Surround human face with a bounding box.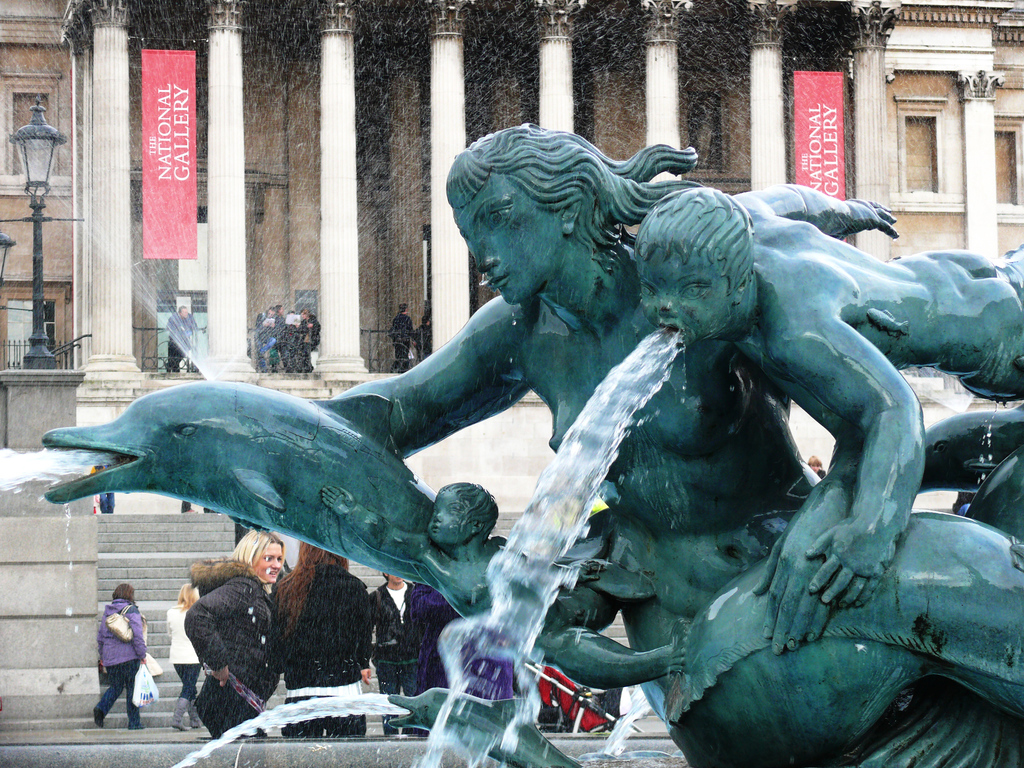
region(452, 172, 565, 302).
